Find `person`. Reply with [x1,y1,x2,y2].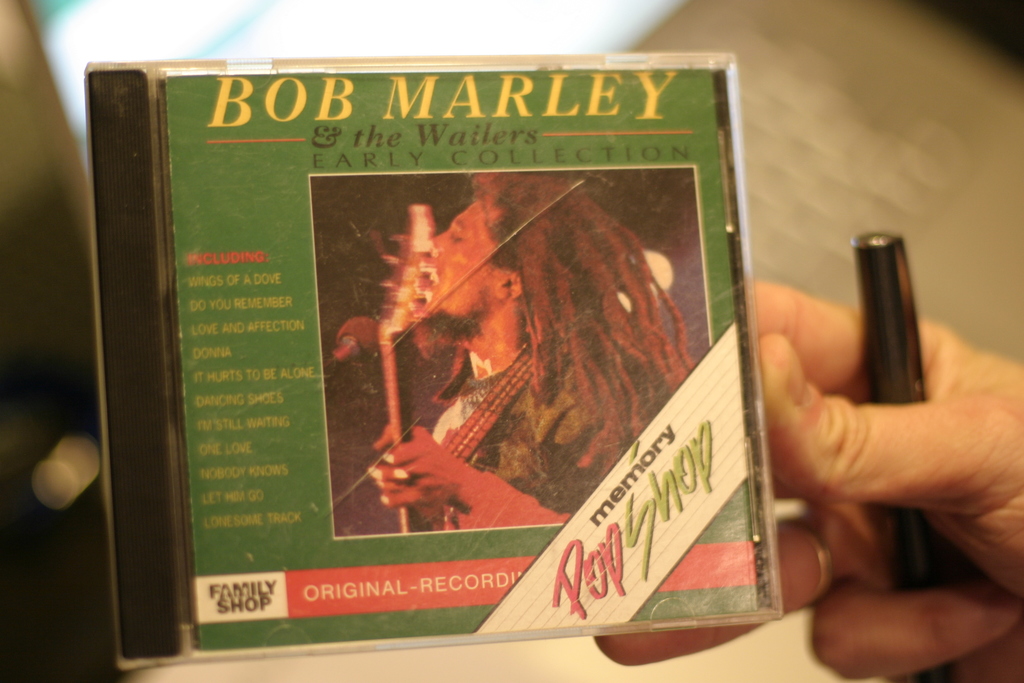
[353,179,676,550].
